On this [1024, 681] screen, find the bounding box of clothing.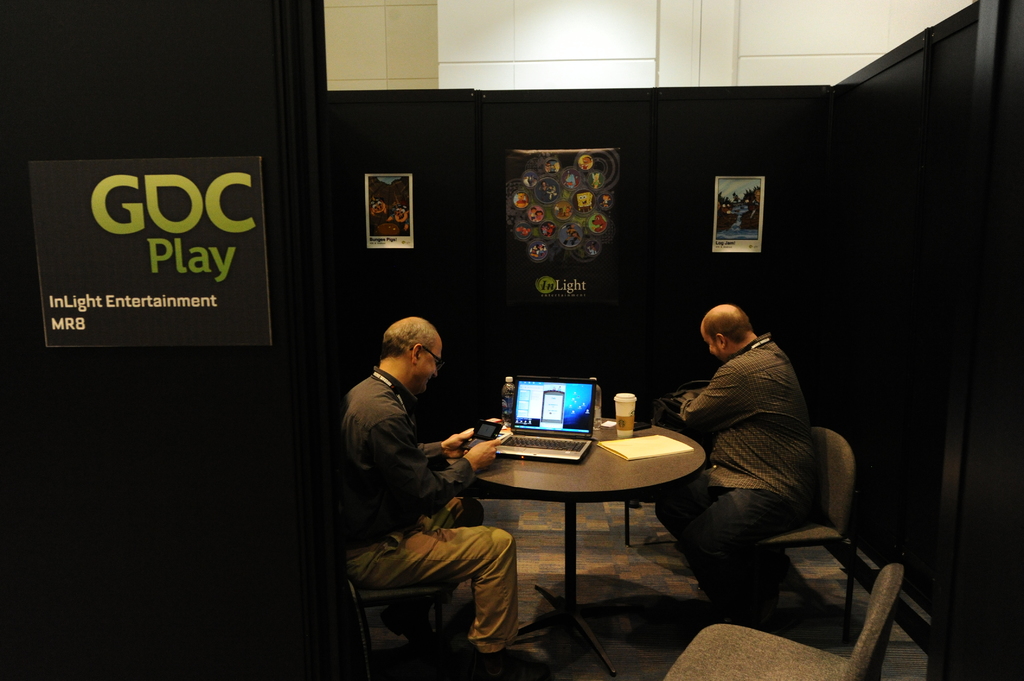
Bounding box: locate(328, 333, 504, 616).
